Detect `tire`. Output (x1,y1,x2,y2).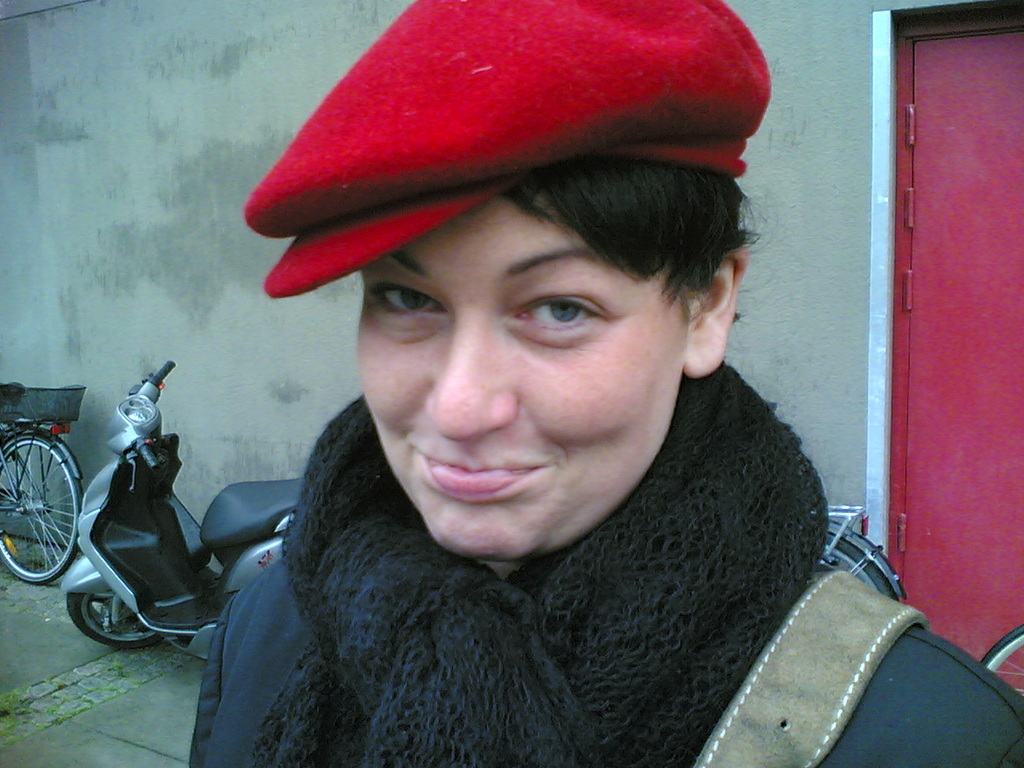
(822,533,898,602).
